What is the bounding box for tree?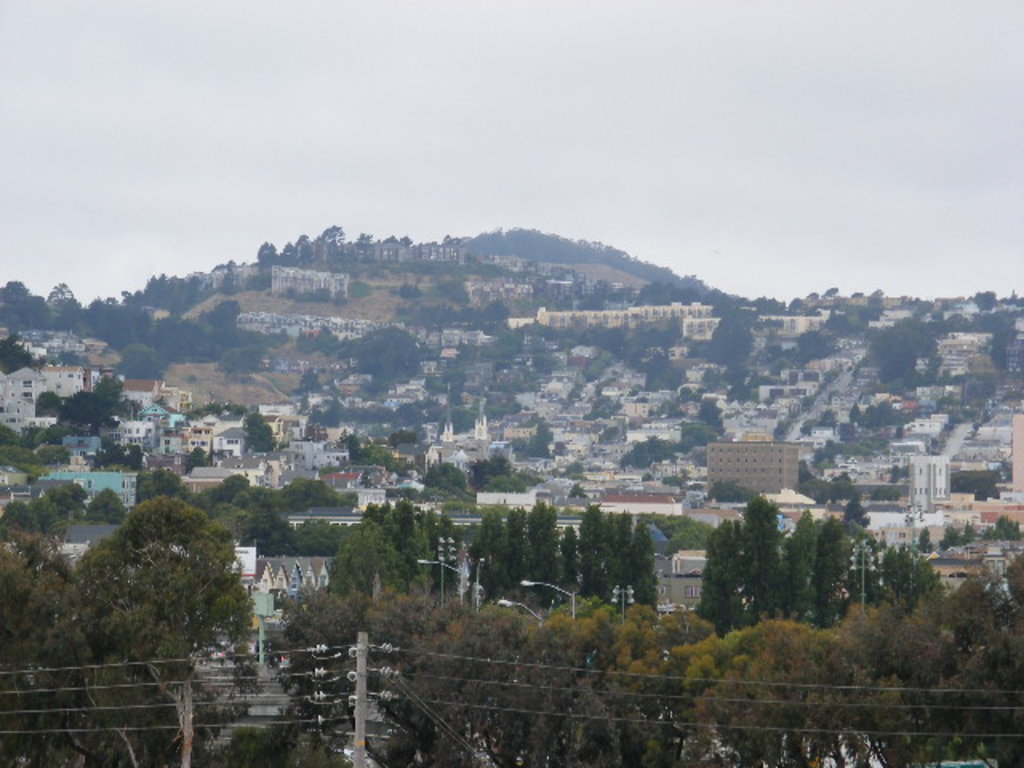
[x1=99, y1=374, x2=123, y2=411].
